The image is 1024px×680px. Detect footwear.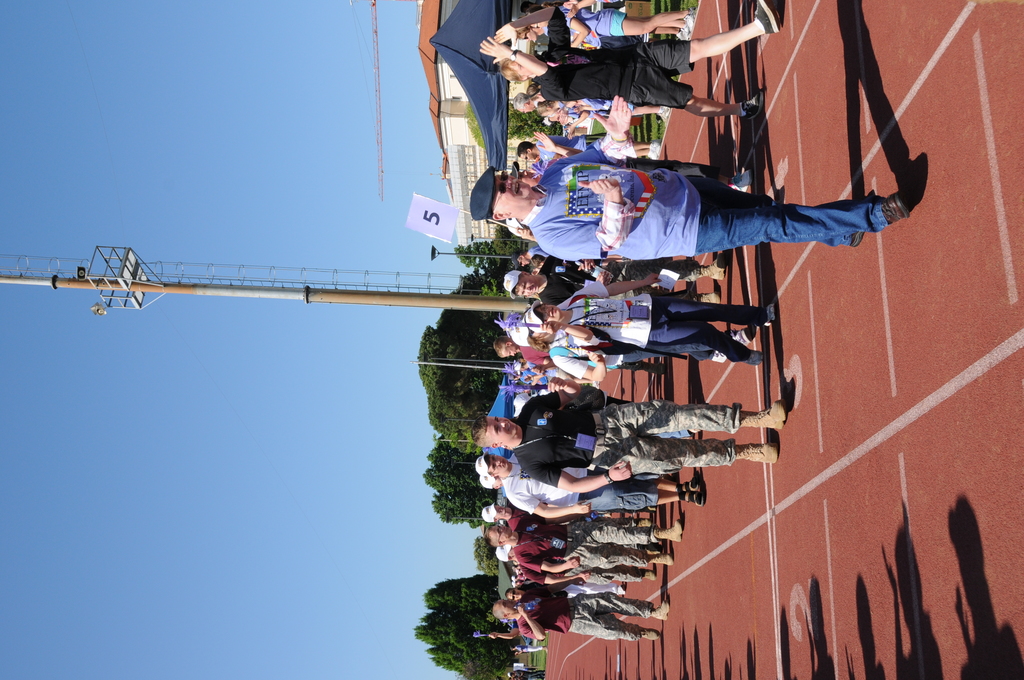
Detection: [702, 248, 730, 280].
